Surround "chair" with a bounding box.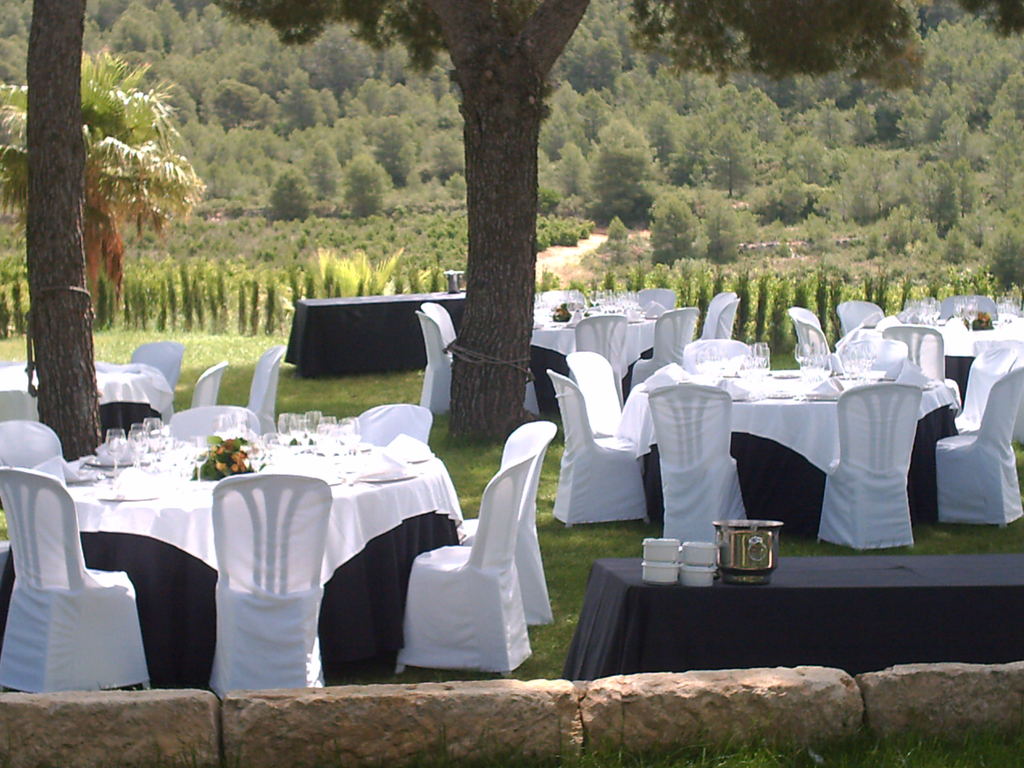
564:349:618:438.
